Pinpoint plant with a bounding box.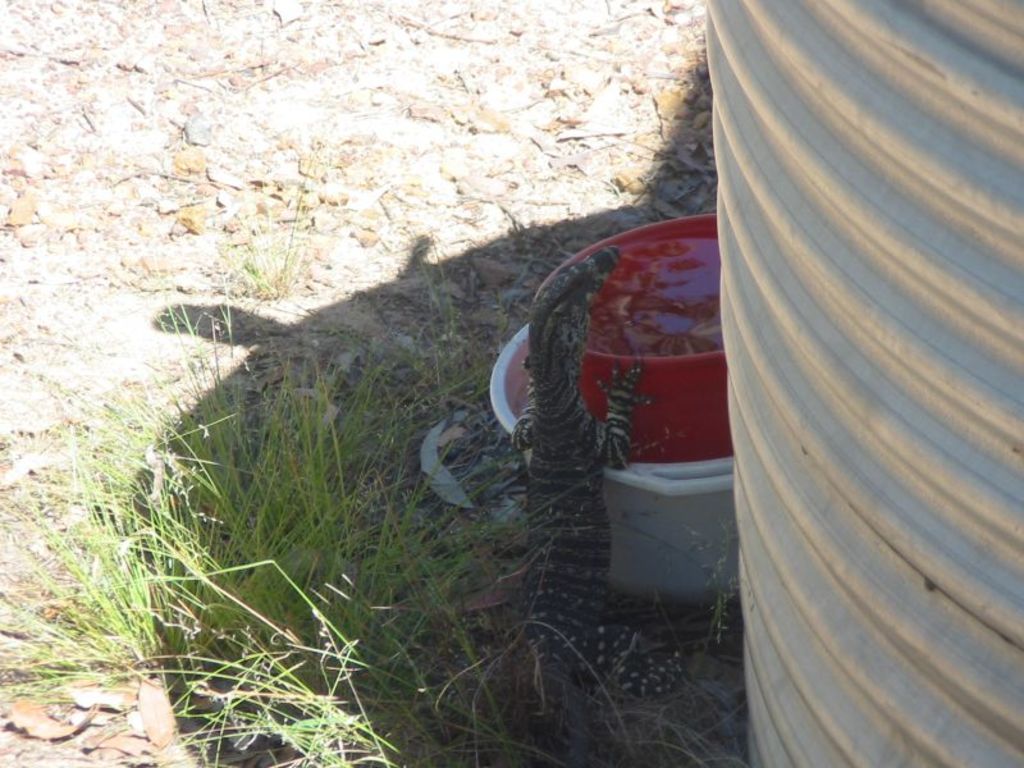
(x1=700, y1=553, x2=739, y2=658).
